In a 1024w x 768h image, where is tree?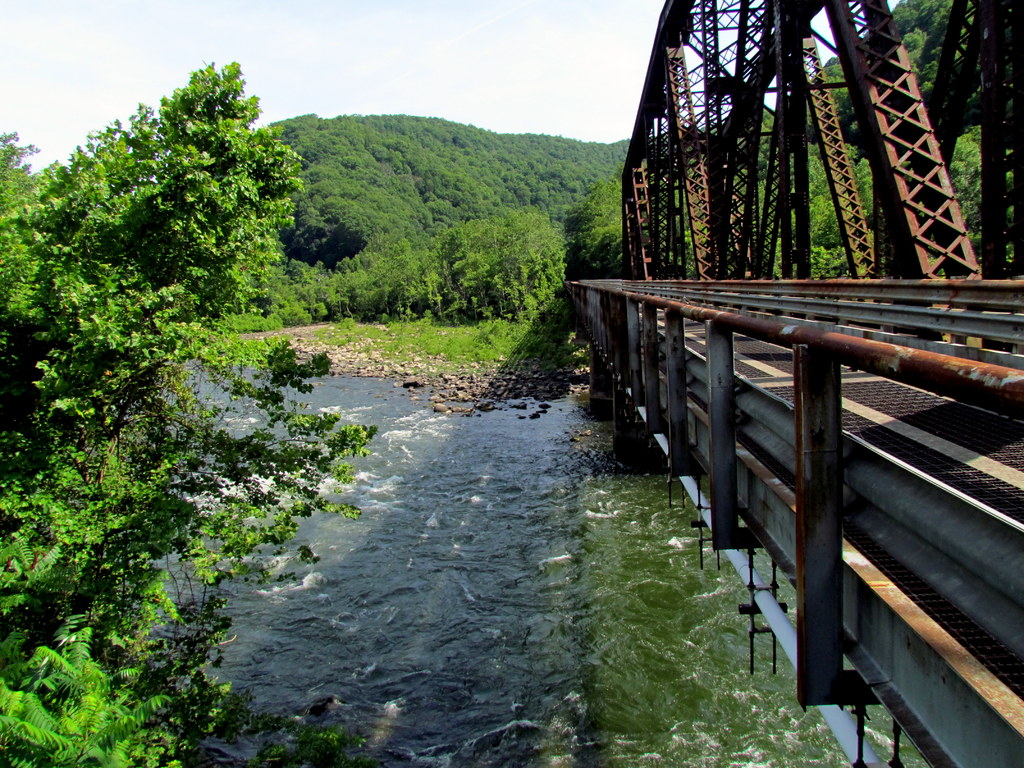
select_region(429, 206, 570, 333).
